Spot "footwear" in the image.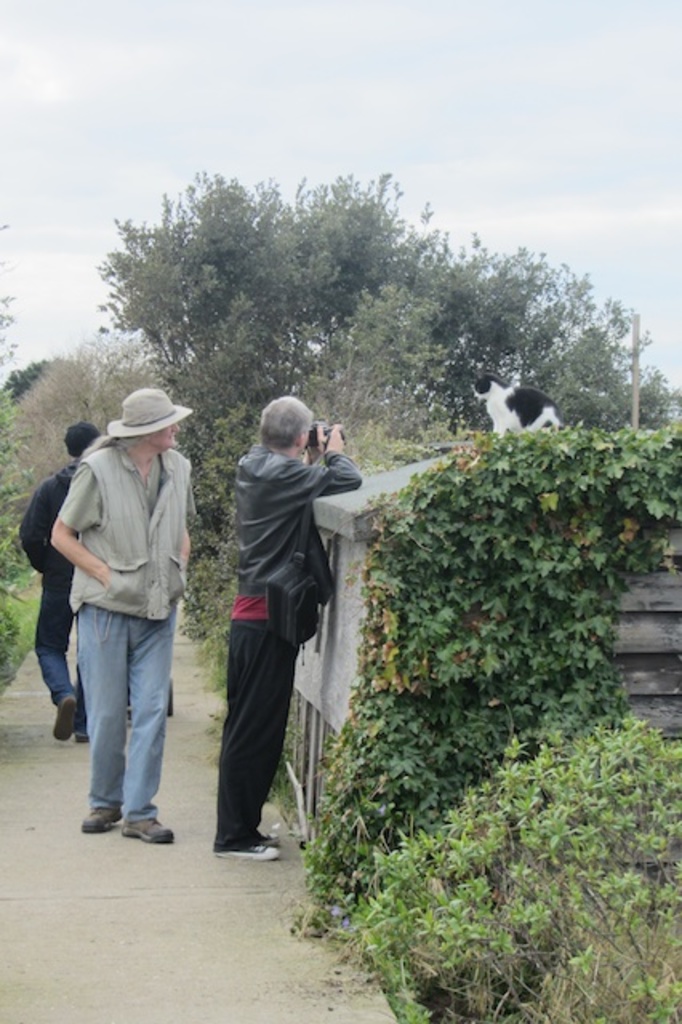
"footwear" found at bbox(53, 698, 77, 747).
